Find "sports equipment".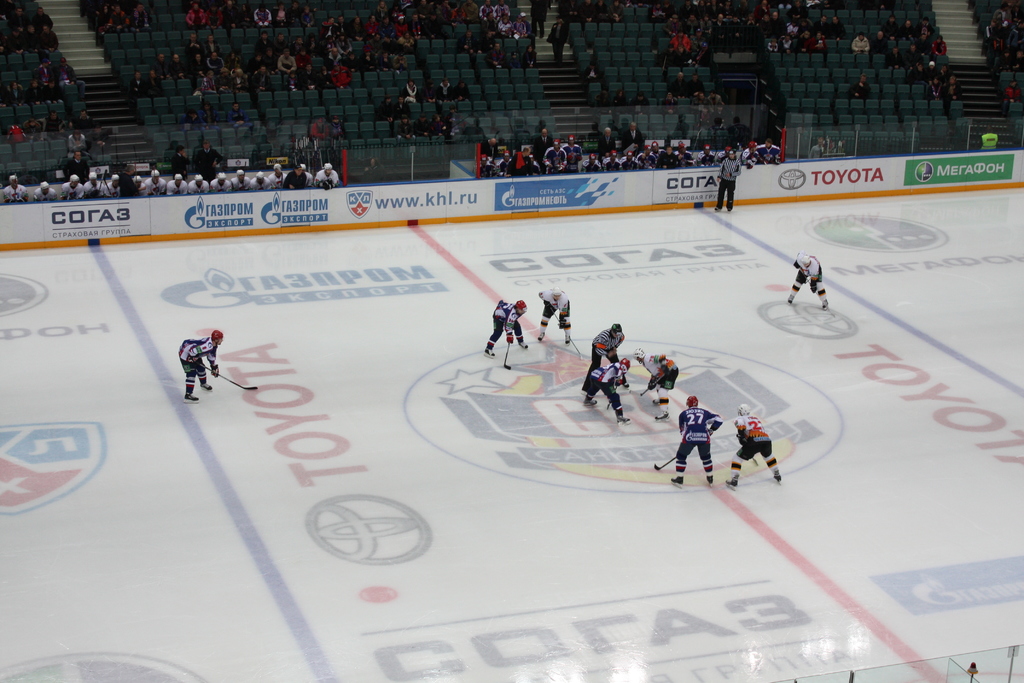
bbox=(618, 414, 630, 427).
